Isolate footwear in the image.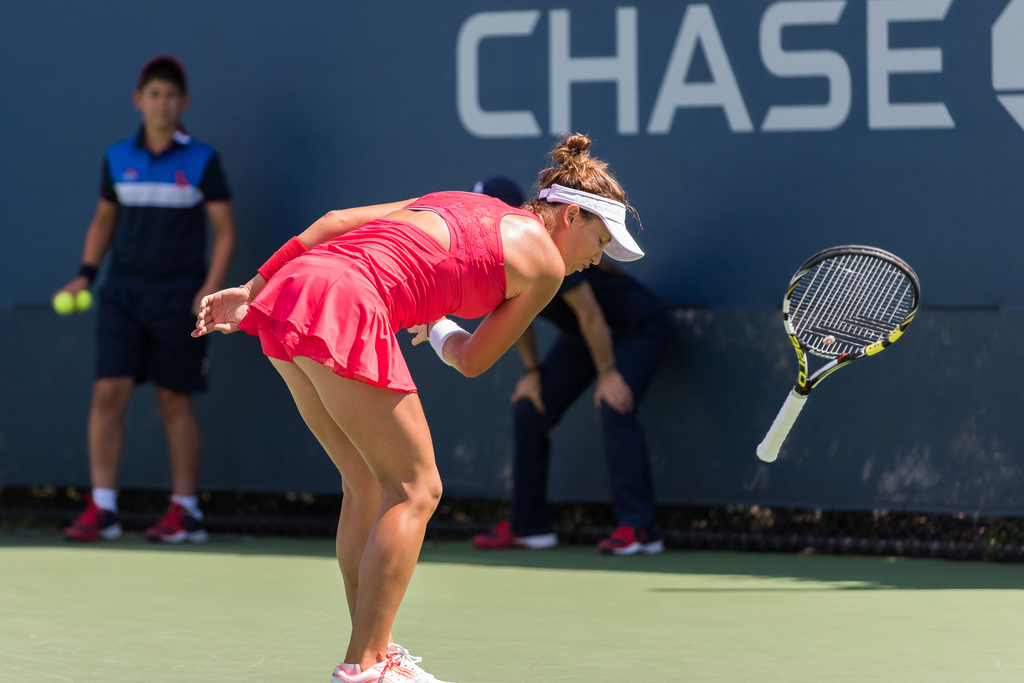
Isolated region: {"left": 596, "top": 522, "right": 669, "bottom": 552}.
